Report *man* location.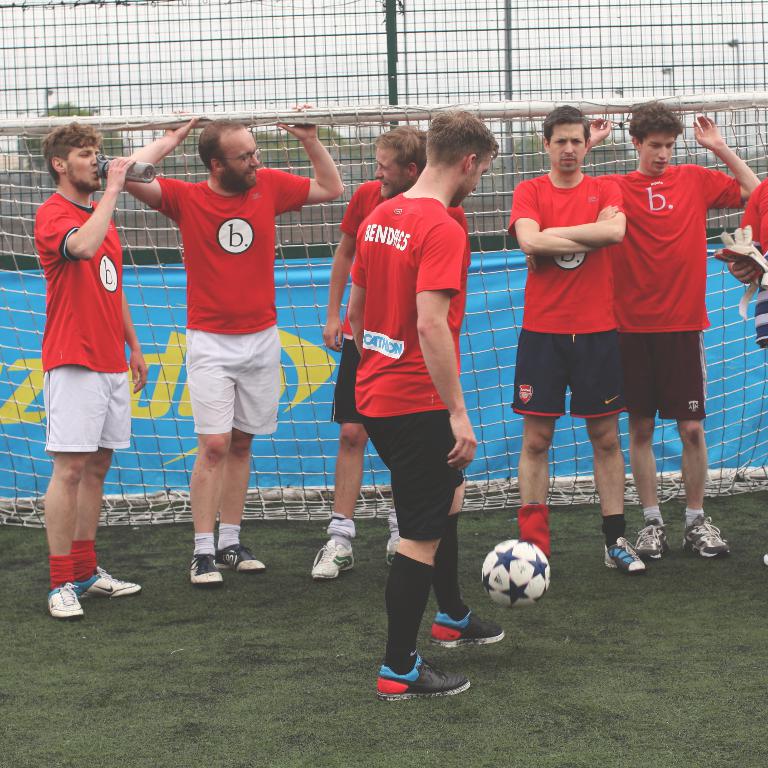
Report: [580, 99, 761, 568].
